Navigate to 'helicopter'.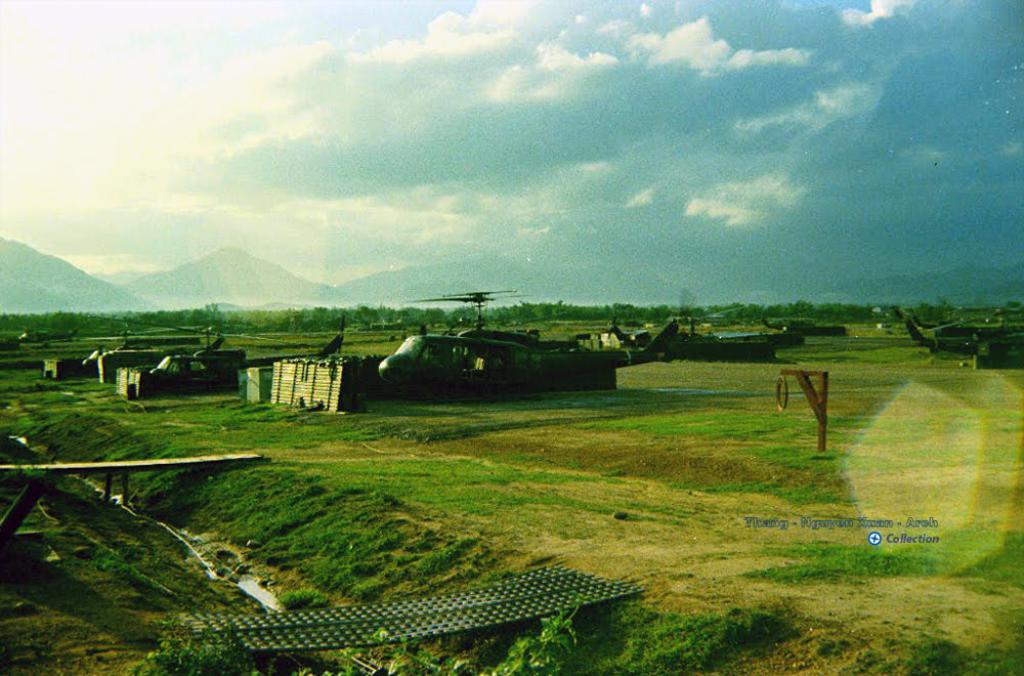
Navigation target: (left=754, top=303, right=816, bottom=333).
